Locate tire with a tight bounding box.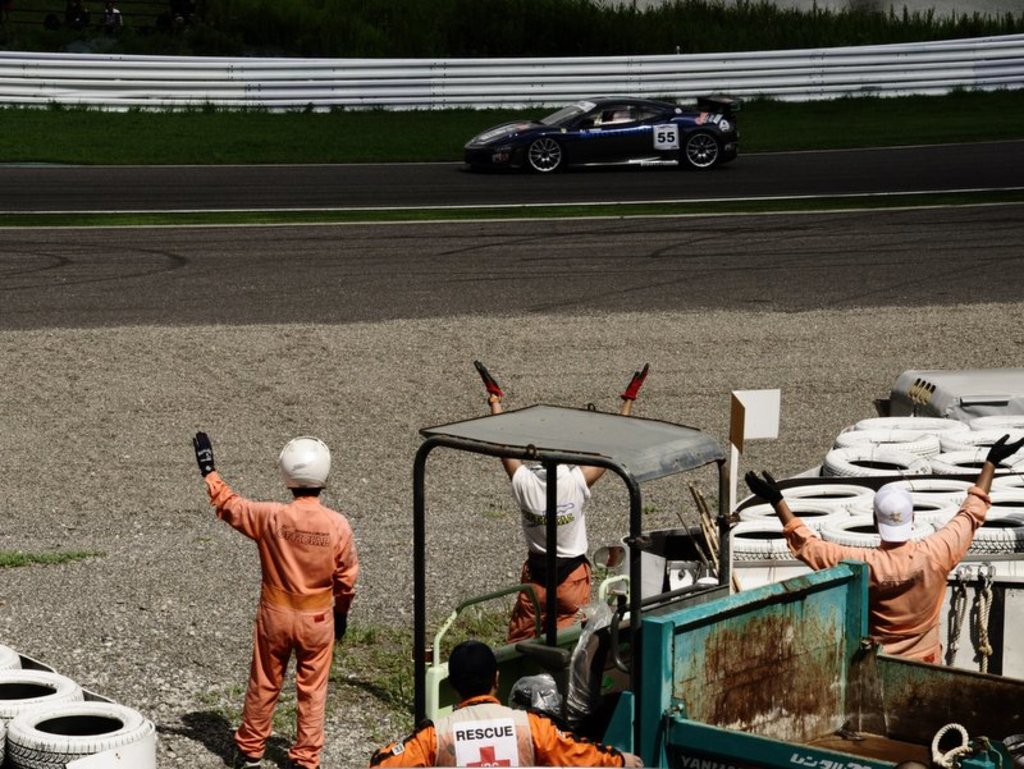
[left=5, top=696, right=154, bottom=766].
